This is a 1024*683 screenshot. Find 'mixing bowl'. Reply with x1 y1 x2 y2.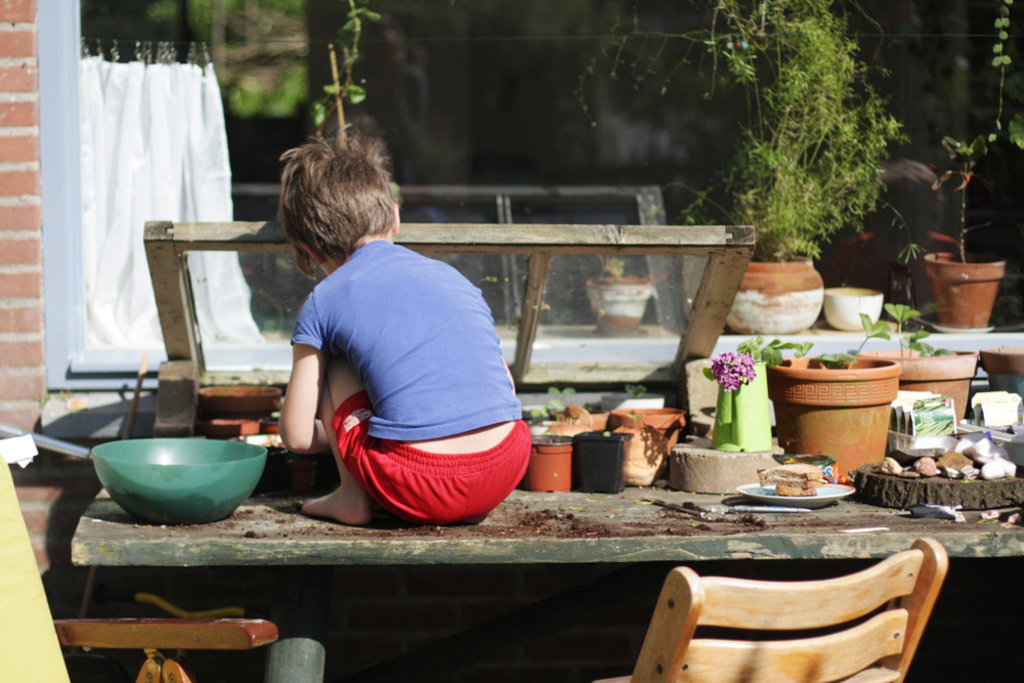
87 432 261 512.
